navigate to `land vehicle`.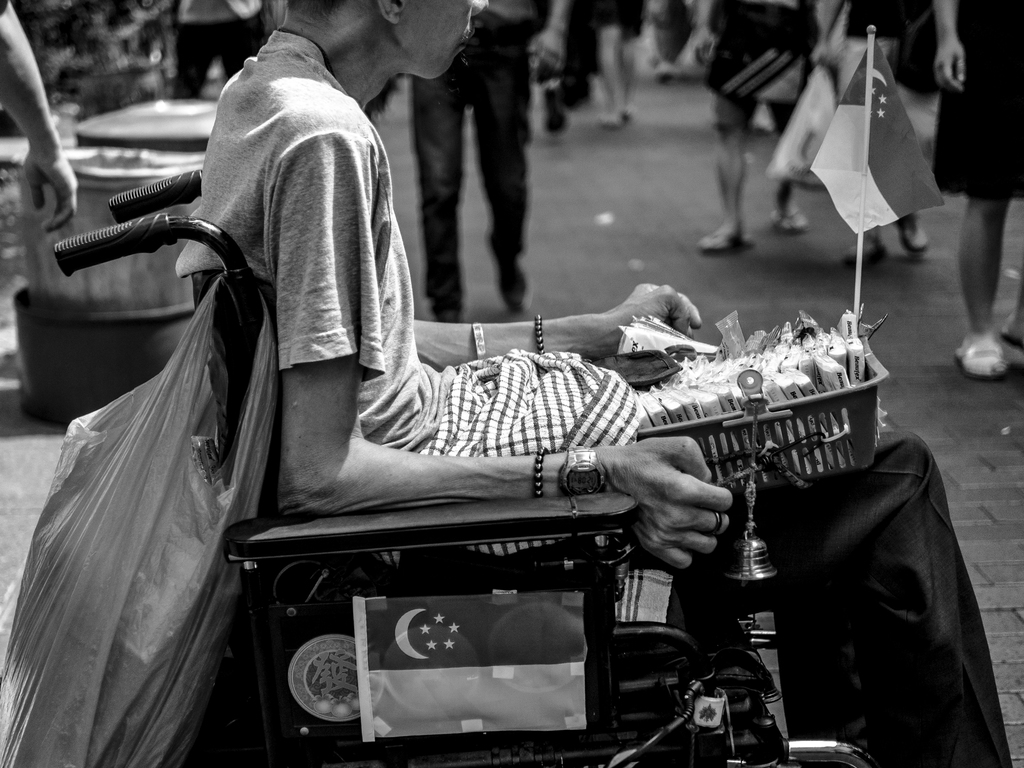
Navigation target: x1=46, y1=166, x2=874, y2=767.
